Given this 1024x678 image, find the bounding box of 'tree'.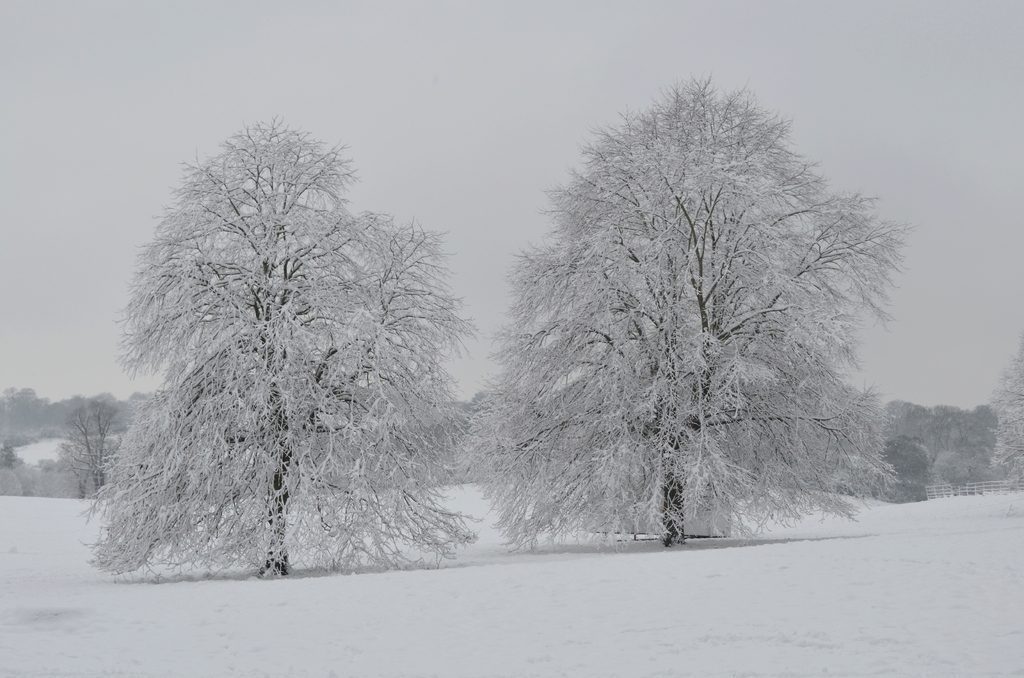
bbox(90, 104, 478, 579).
